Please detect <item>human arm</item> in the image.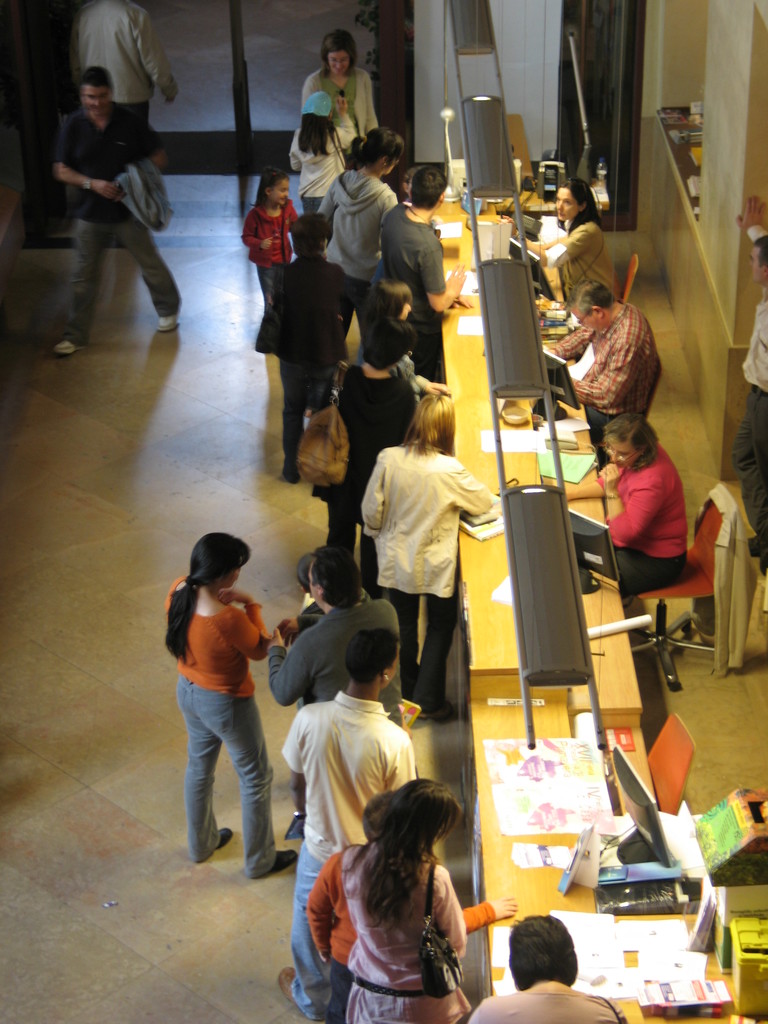
crop(463, 895, 518, 931).
